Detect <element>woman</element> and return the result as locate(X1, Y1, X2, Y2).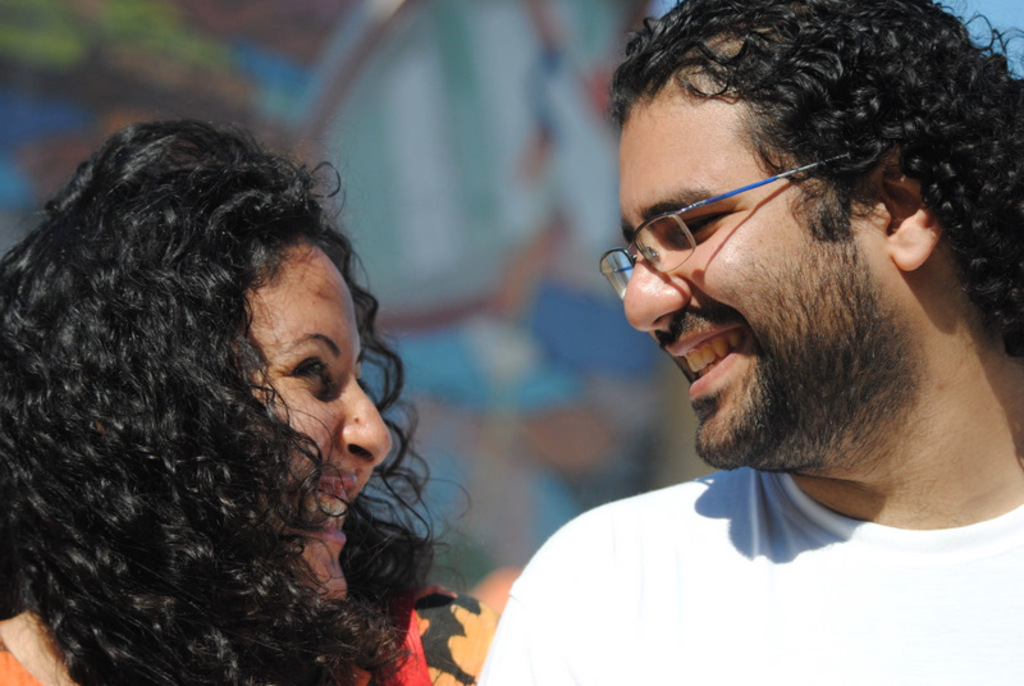
locate(3, 91, 498, 666).
